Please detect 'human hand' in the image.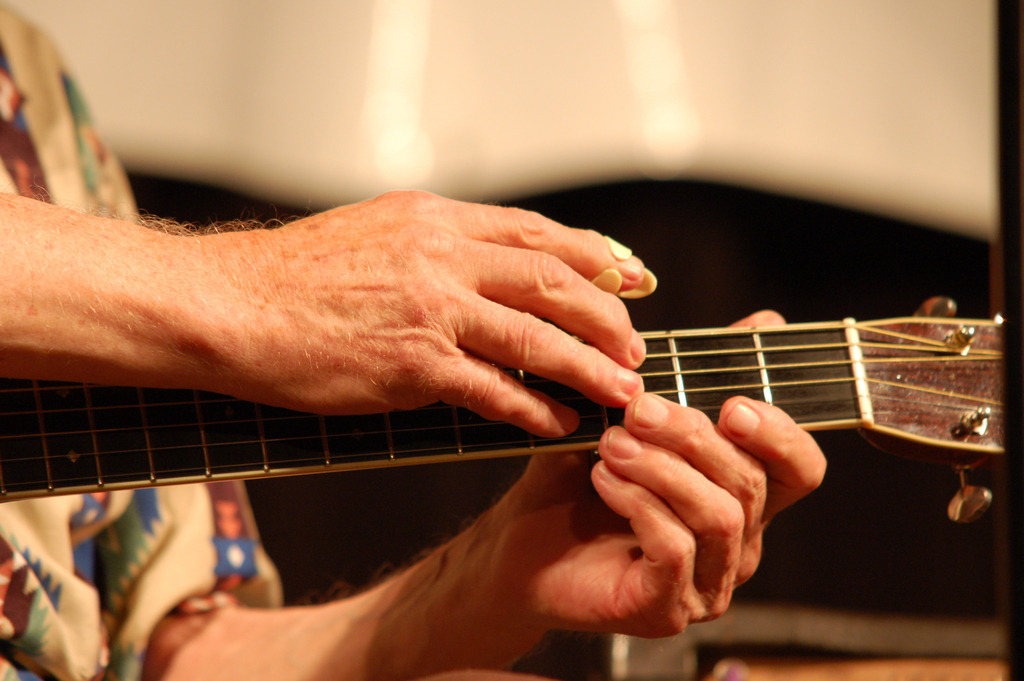
42/170/709/489.
